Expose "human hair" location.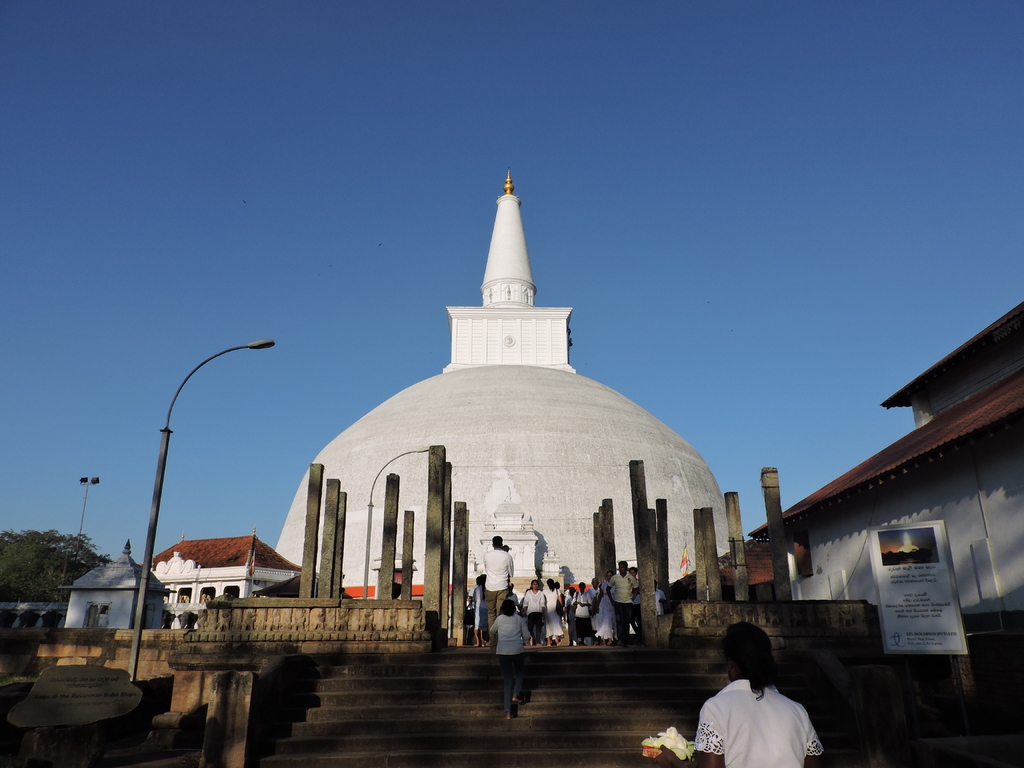
Exposed at bbox=(718, 618, 771, 692).
